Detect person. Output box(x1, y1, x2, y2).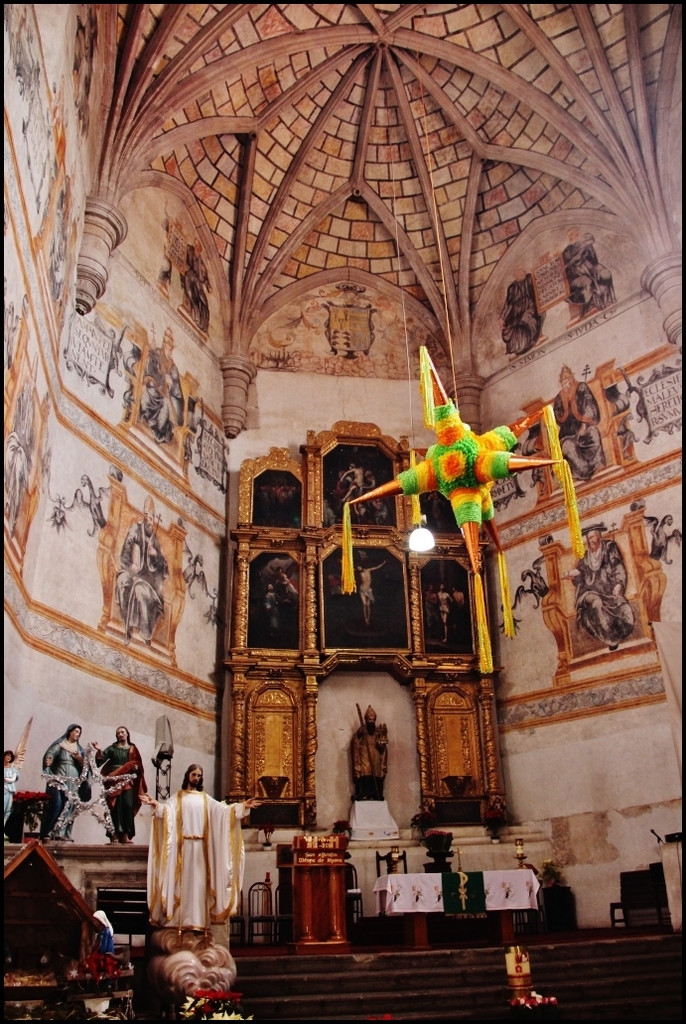
box(265, 582, 277, 632).
